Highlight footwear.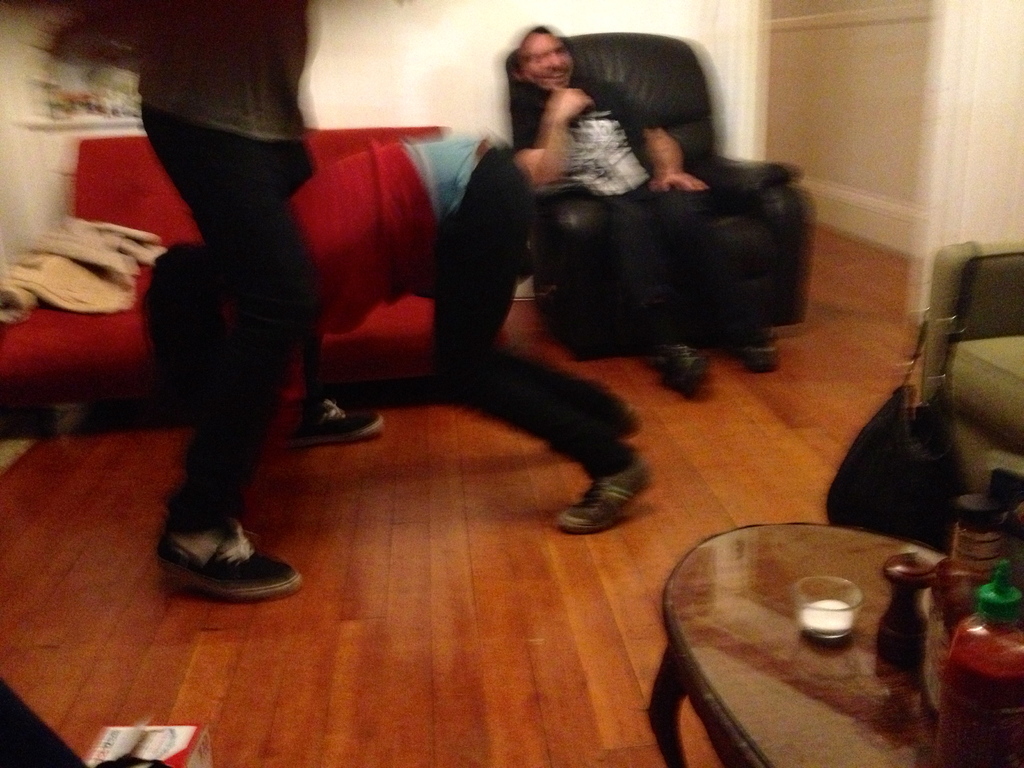
Highlighted region: bbox=[150, 524, 298, 593].
